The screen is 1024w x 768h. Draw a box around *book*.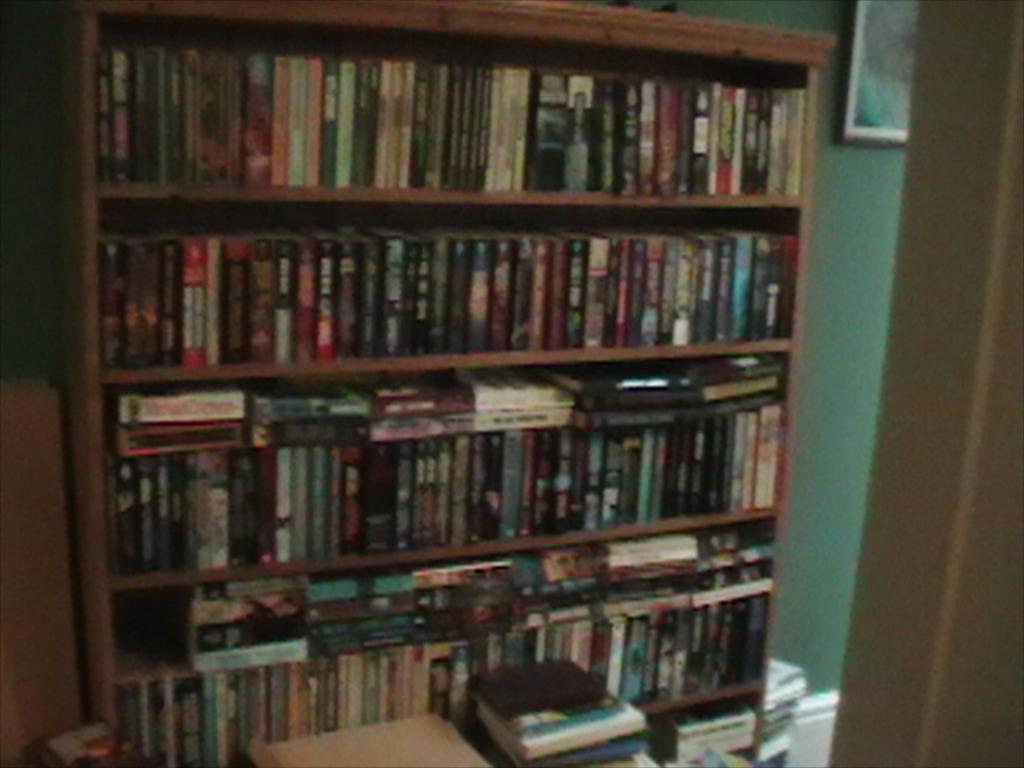
bbox=[120, 384, 246, 419].
